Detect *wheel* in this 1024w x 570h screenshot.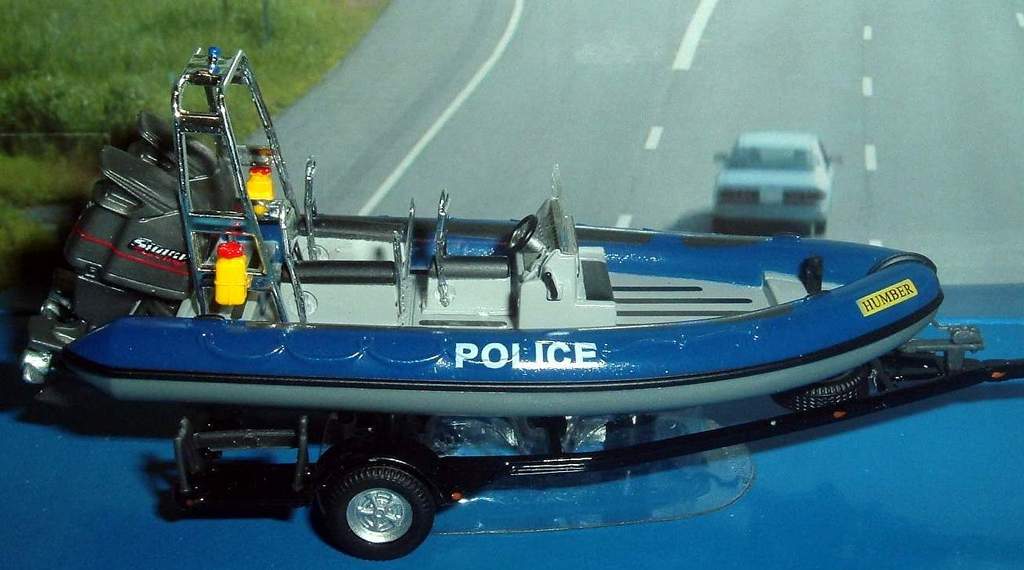
Detection: Rect(508, 212, 537, 254).
